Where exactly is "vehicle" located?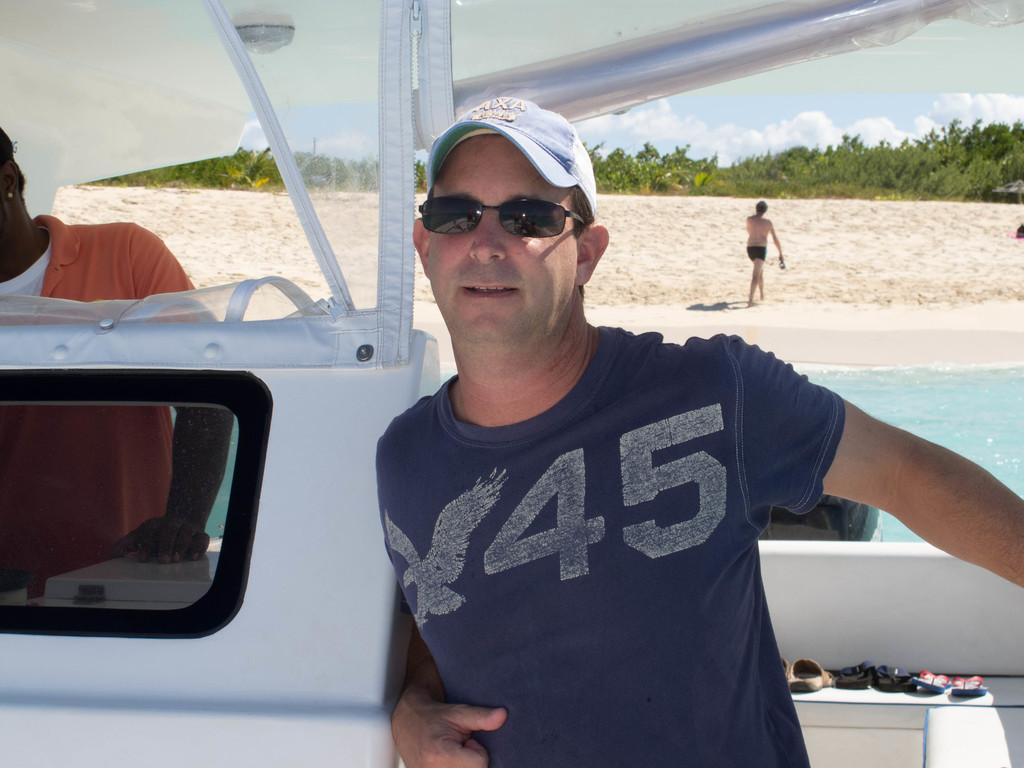
Its bounding box is pyautogui.locateOnScreen(0, 0, 1023, 767).
